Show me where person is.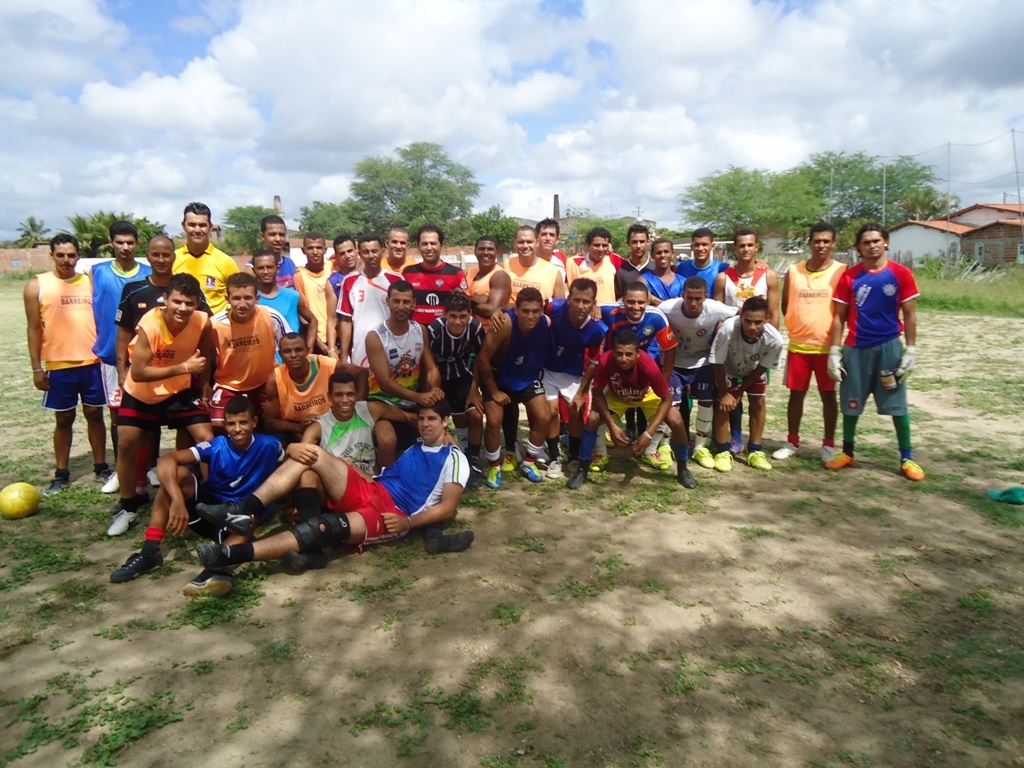
person is at [left=644, top=239, right=687, bottom=296].
